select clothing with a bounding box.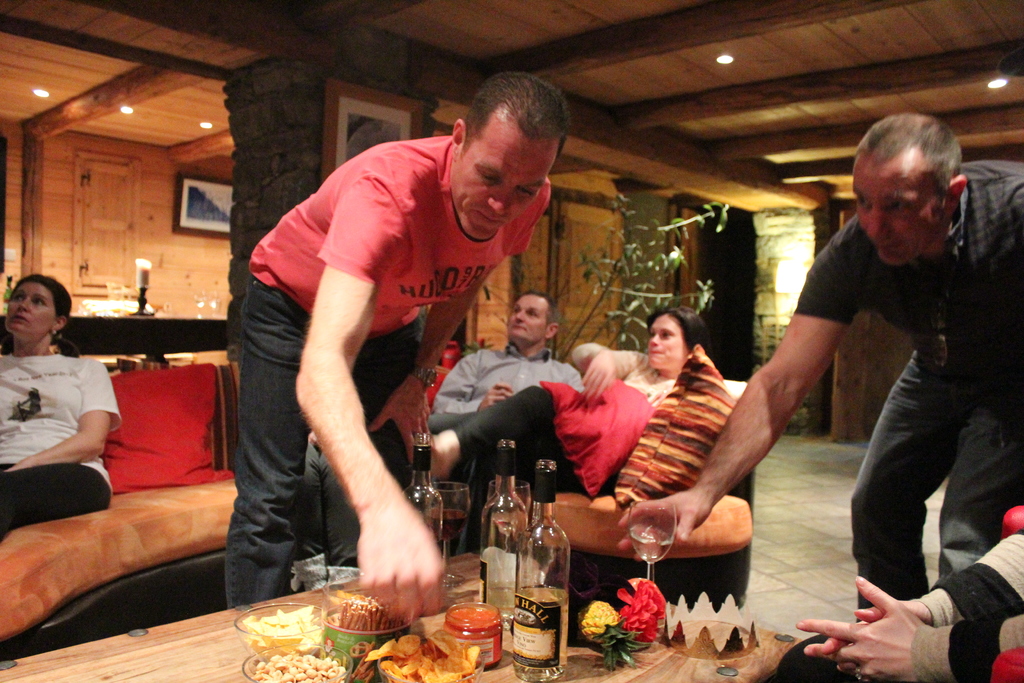
x1=593 y1=350 x2=684 y2=411.
